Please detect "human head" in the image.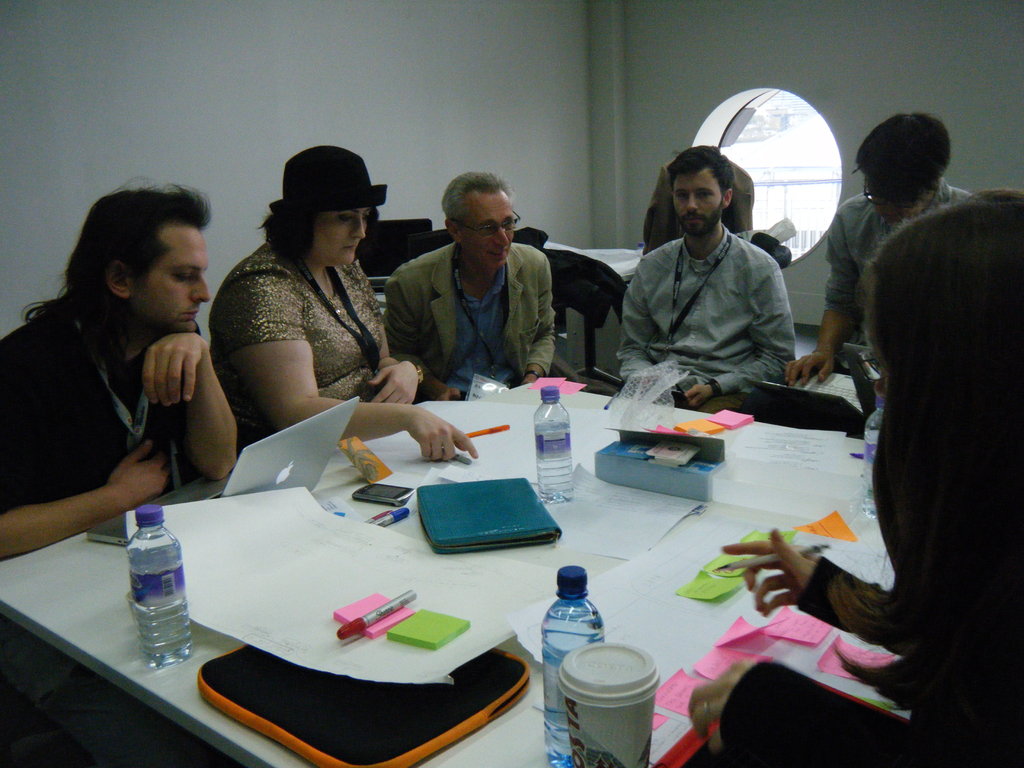
<region>854, 114, 954, 221</region>.
